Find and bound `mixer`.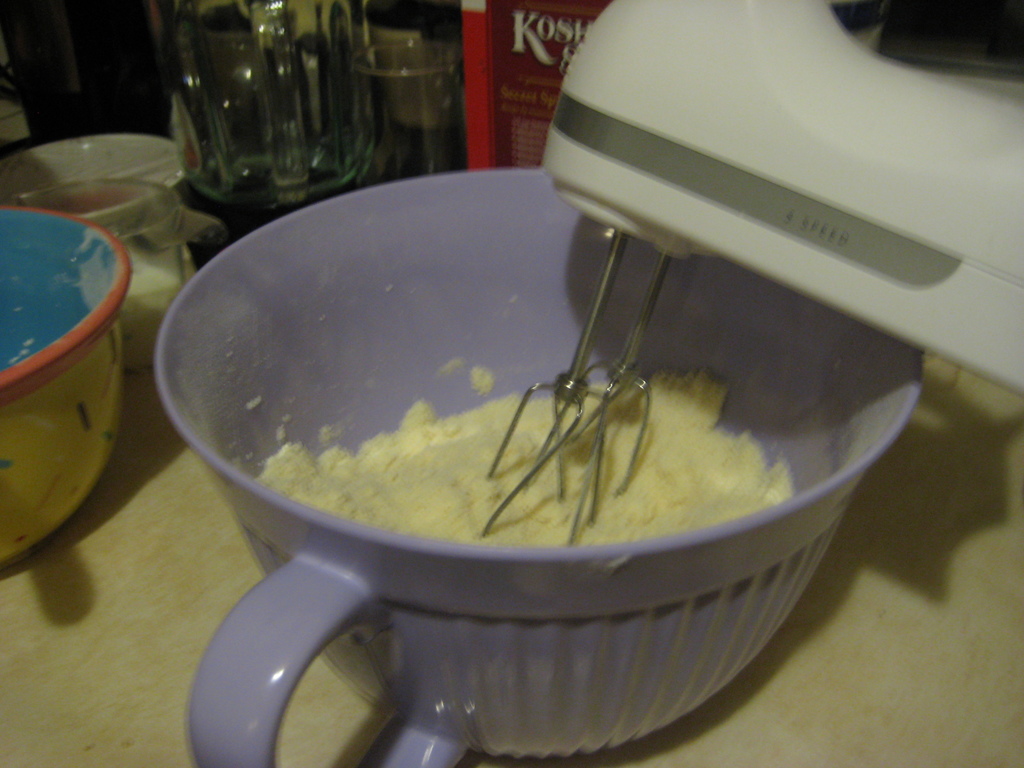
Bound: bbox=[477, 0, 1023, 550].
